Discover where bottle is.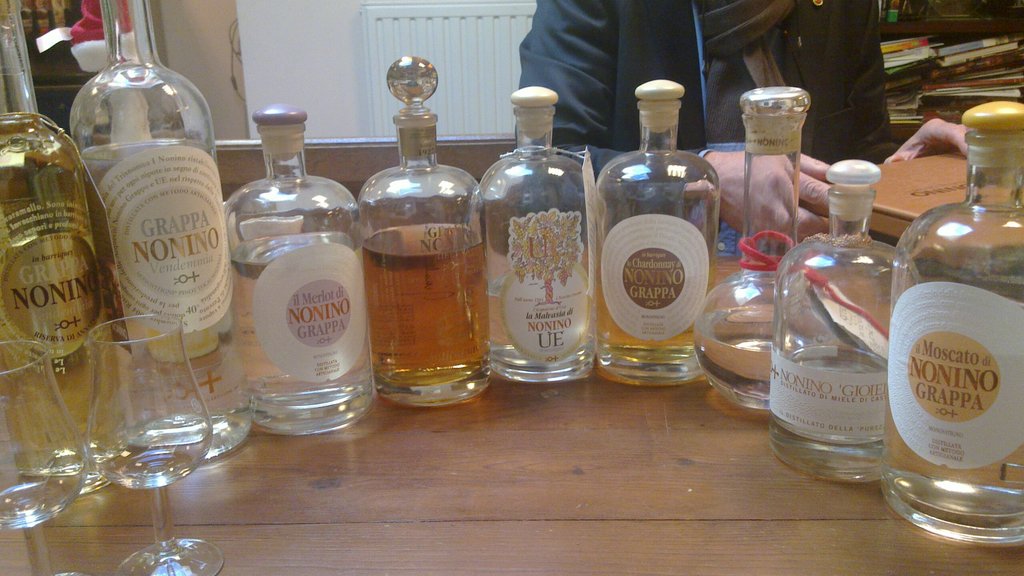
Discovered at 478:86:603:385.
